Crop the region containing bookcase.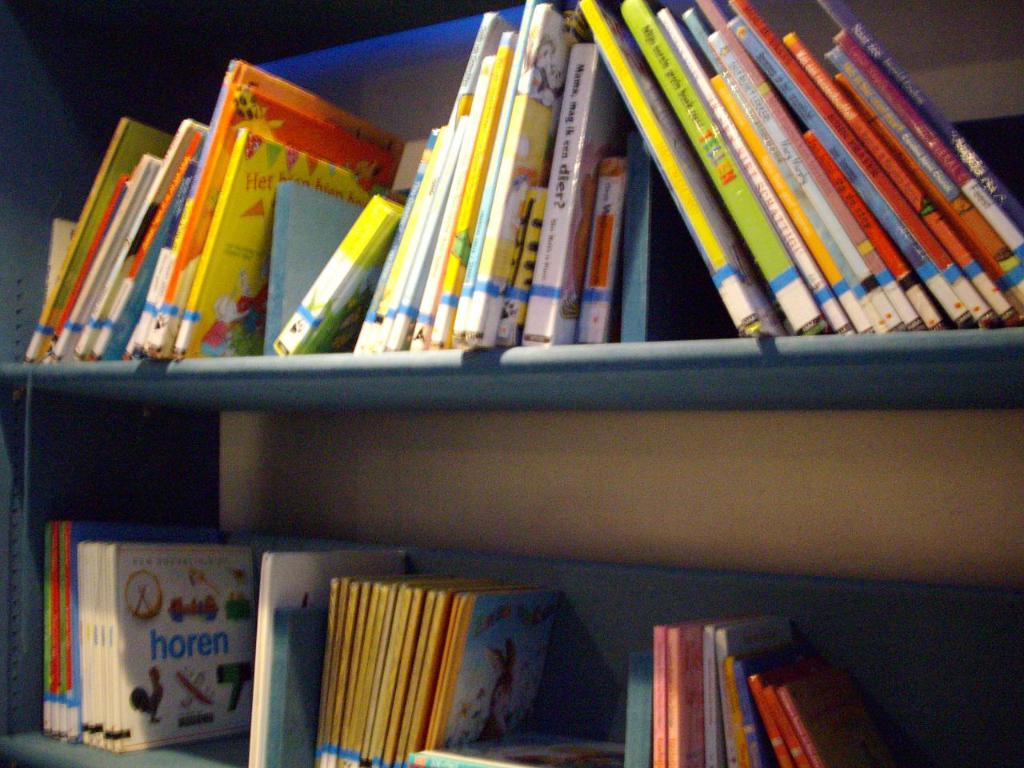
Crop region: (x1=18, y1=3, x2=1023, y2=749).
